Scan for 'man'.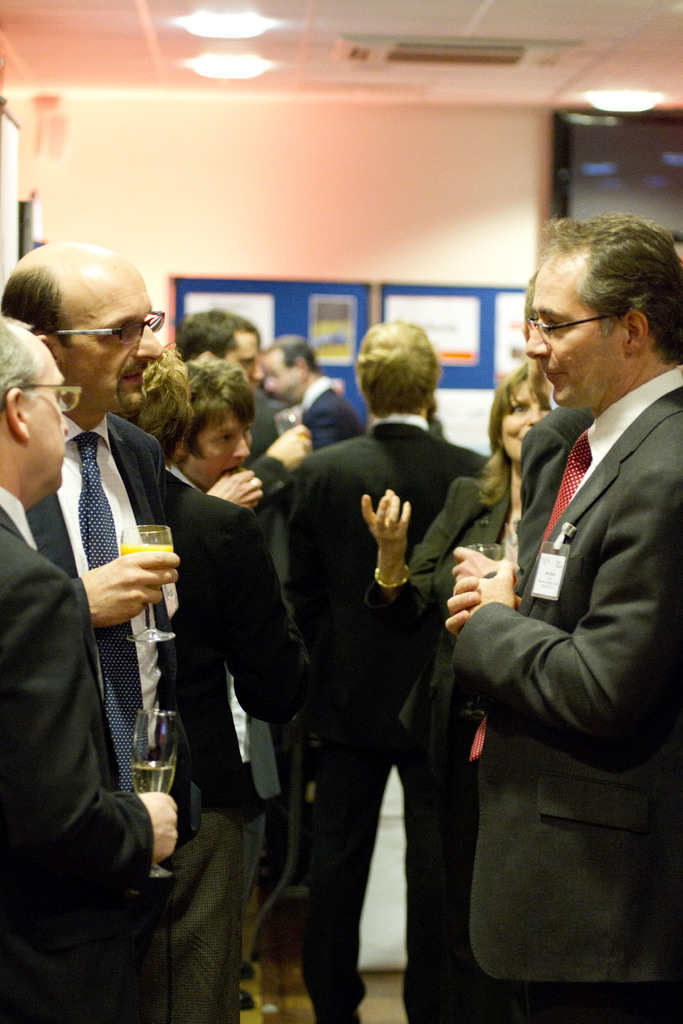
Scan result: <region>445, 209, 679, 1023</region>.
